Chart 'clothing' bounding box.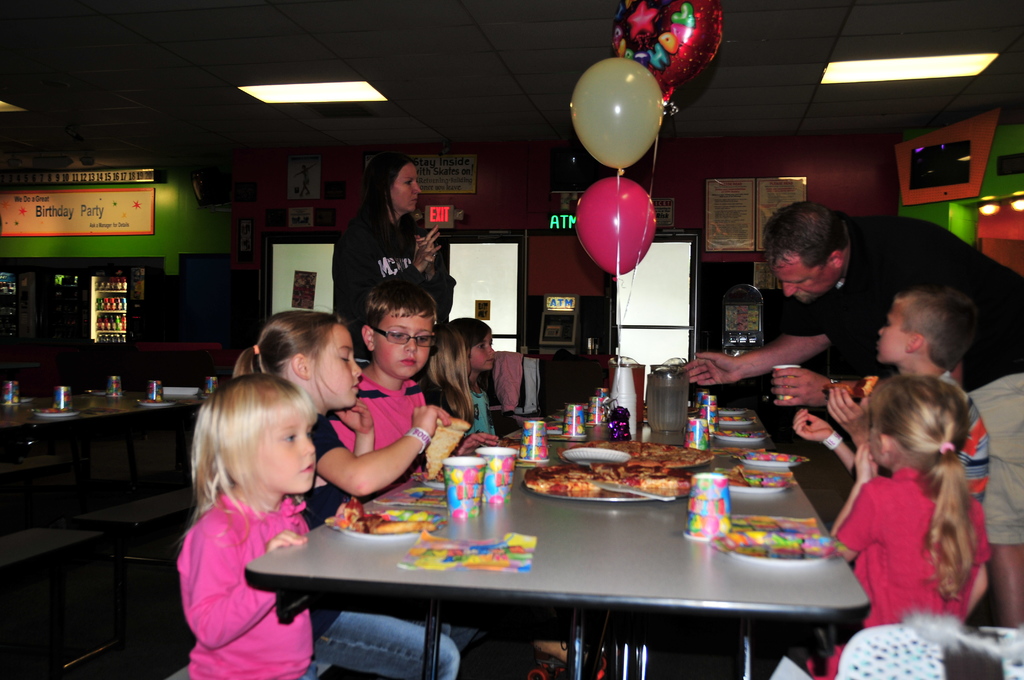
Charted: locate(800, 458, 996, 679).
